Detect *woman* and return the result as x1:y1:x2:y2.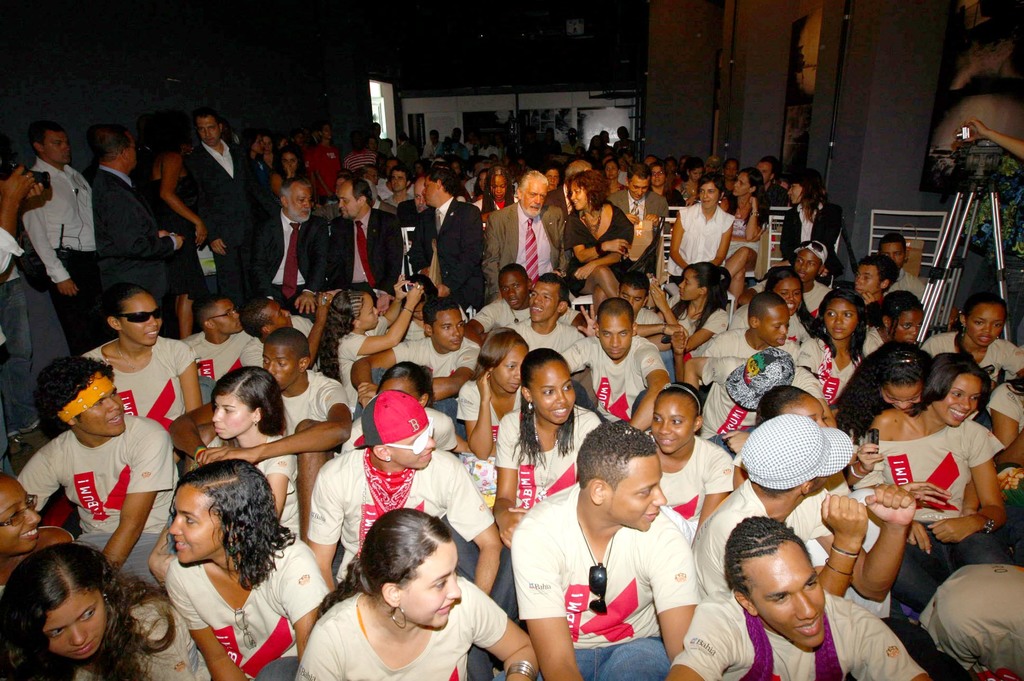
632:381:735:538.
